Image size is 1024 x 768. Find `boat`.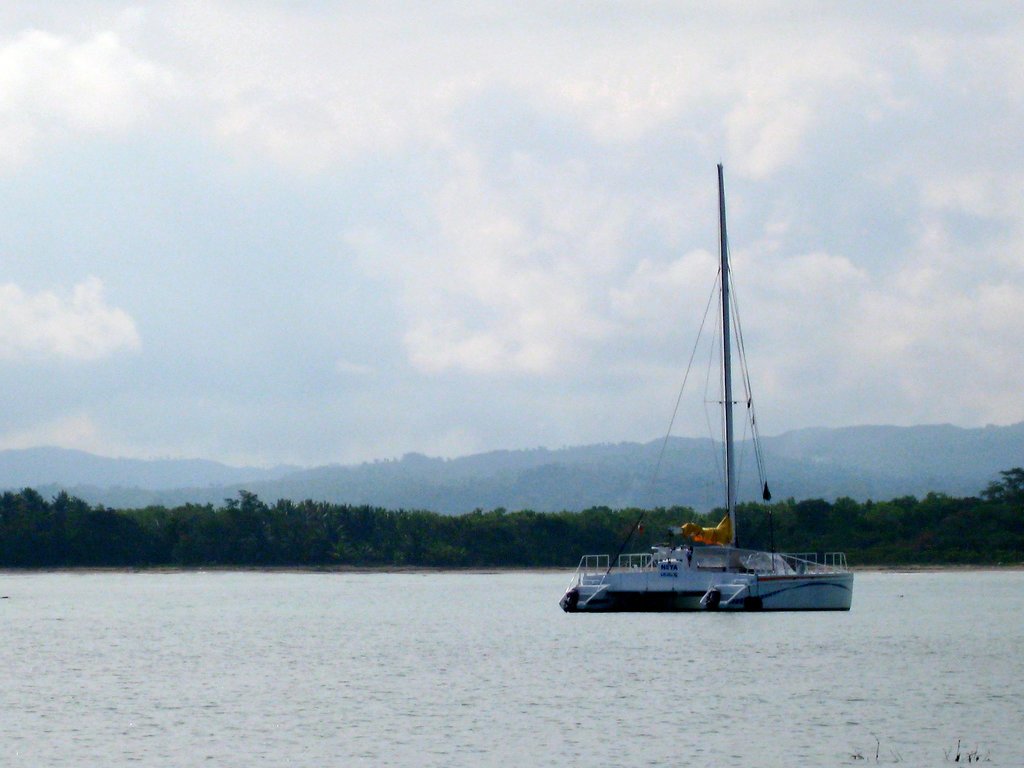
bbox(591, 206, 850, 631).
